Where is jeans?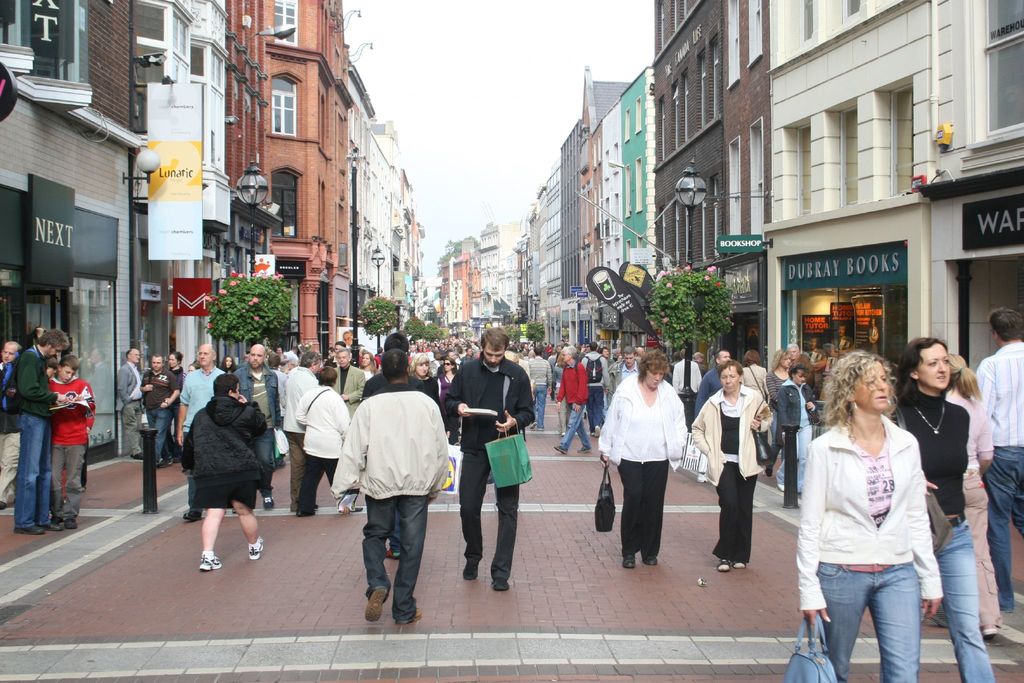
Rect(805, 555, 948, 676).
